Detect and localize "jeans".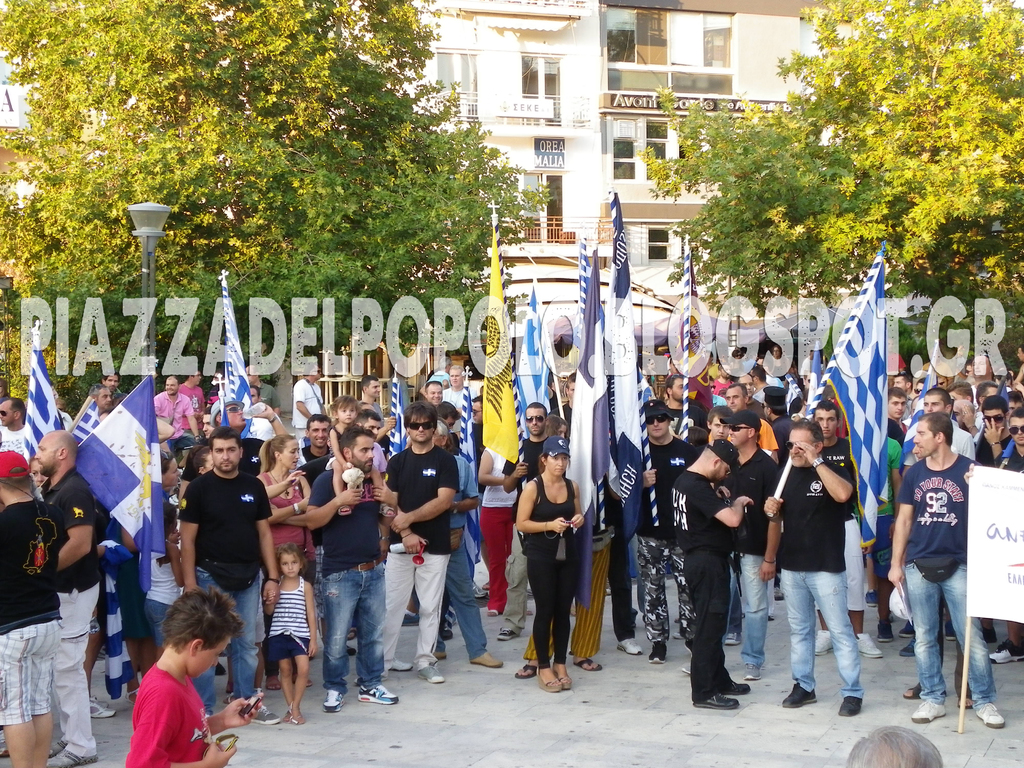
Localized at bbox=(268, 641, 313, 660).
